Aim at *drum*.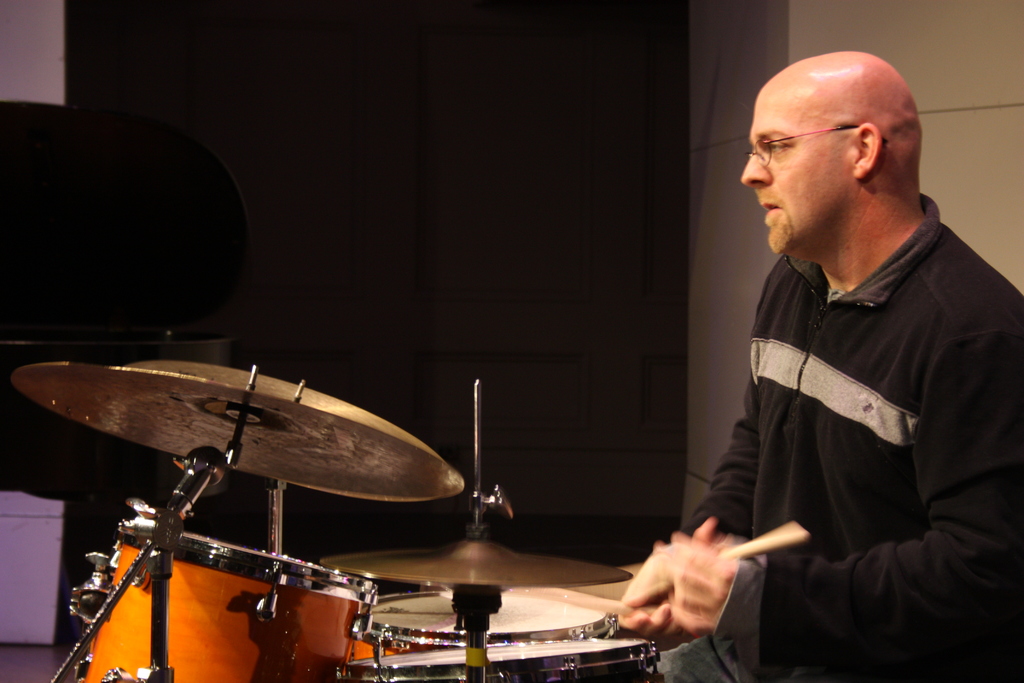
Aimed at (352, 636, 663, 682).
